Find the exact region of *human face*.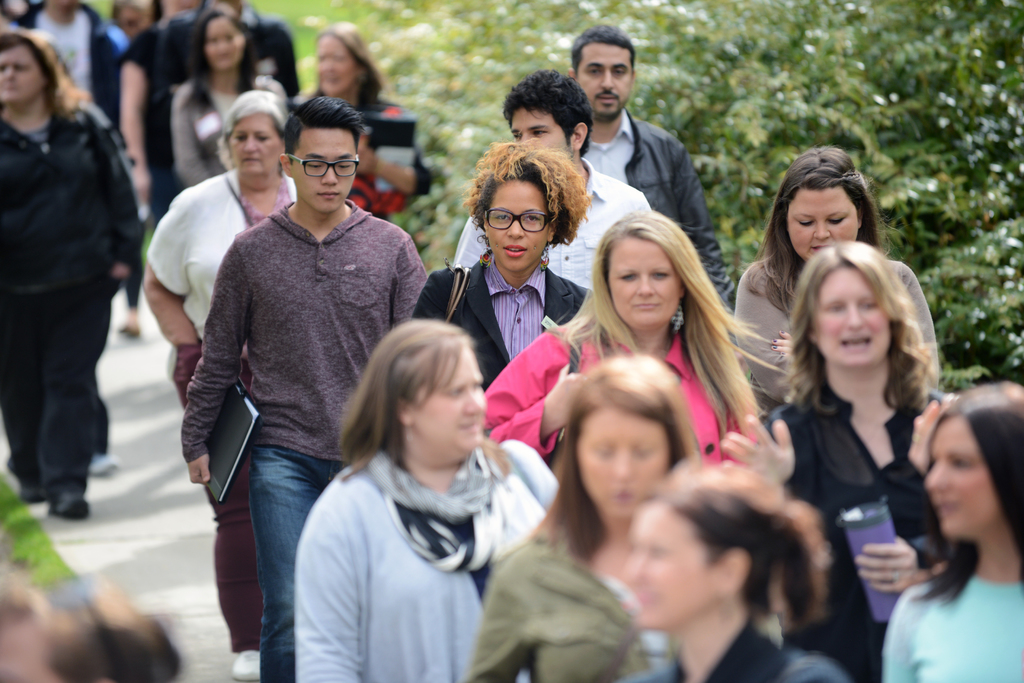
Exact region: rect(276, 127, 354, 214).
